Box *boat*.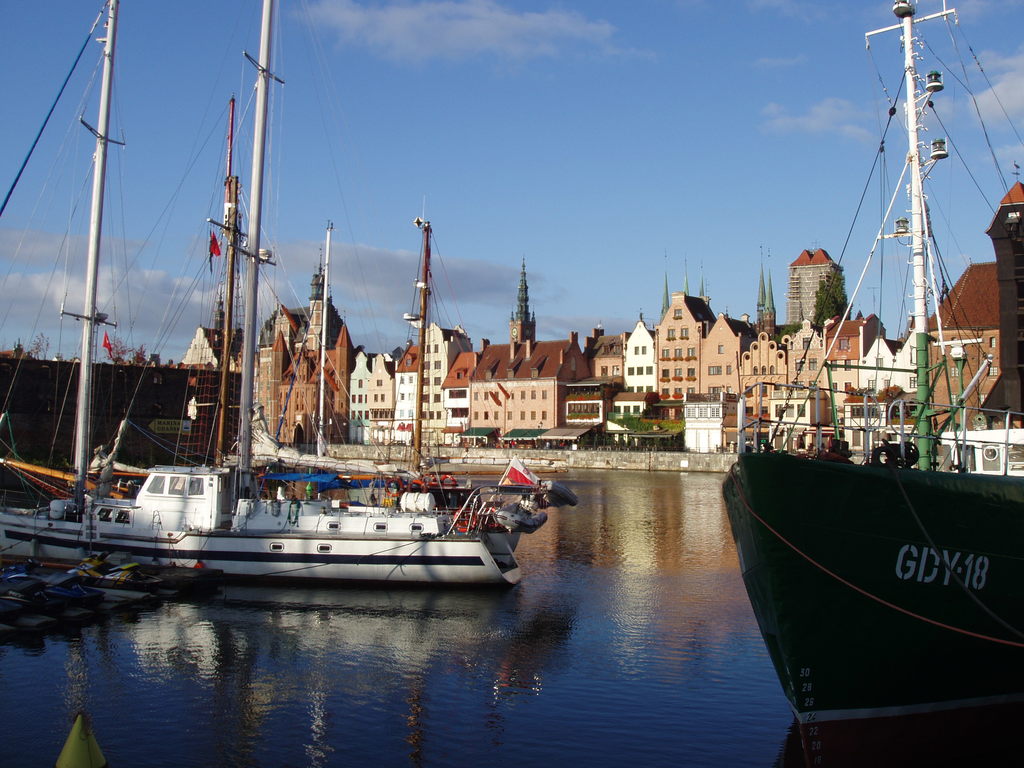
region(216, 224, 547, 536).
